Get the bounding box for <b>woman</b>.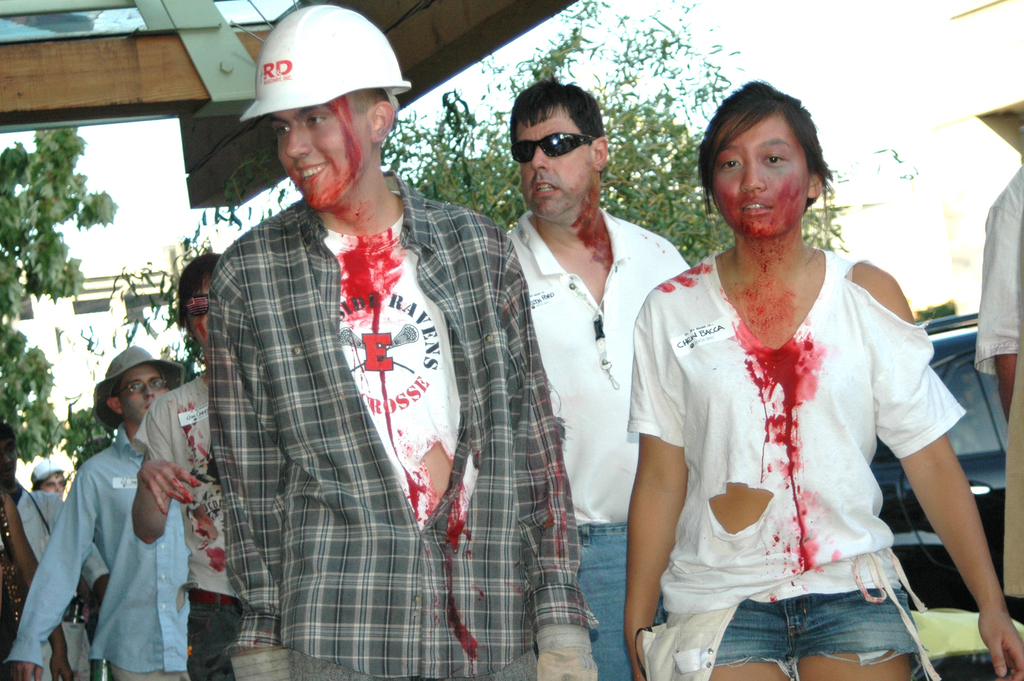
BBox(604, 74, 952, 680).
